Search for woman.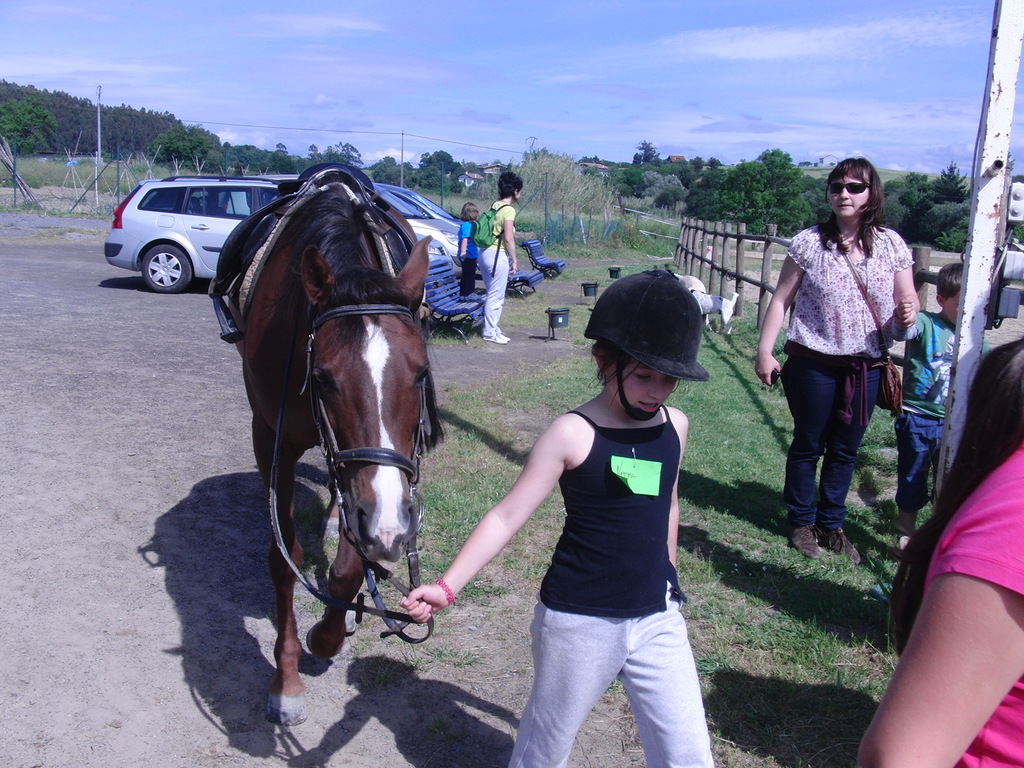
Found at rect(472, 171, 523, 344).
